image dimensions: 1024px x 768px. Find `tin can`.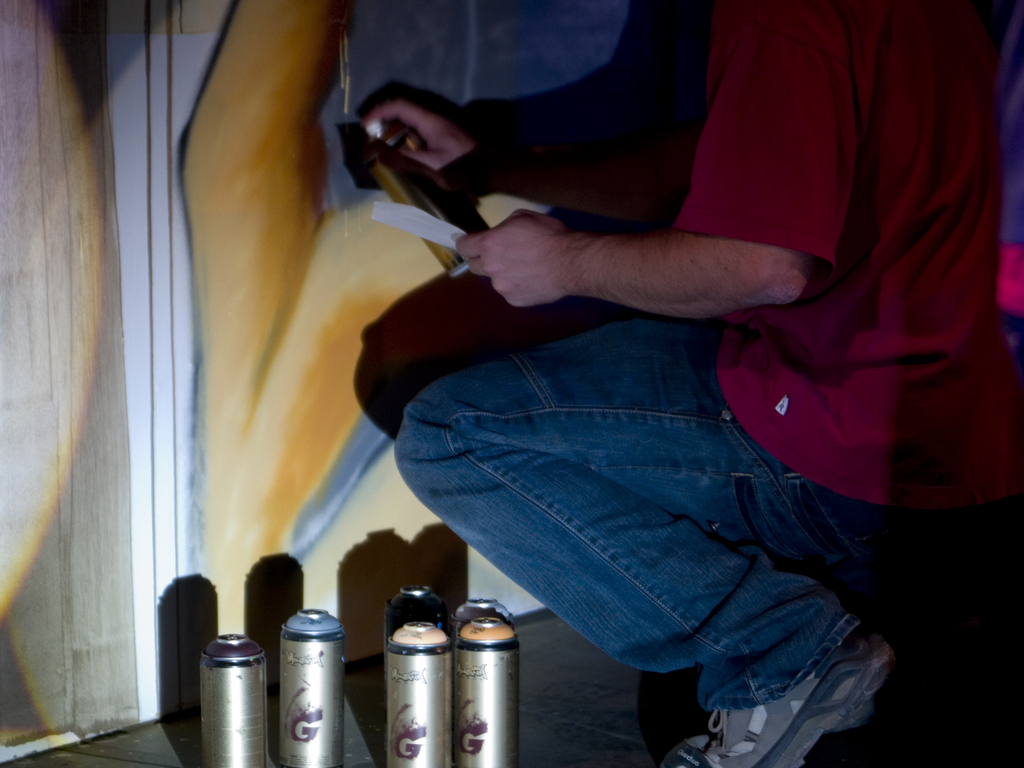
bbox=(456, 598, 521, 764).
